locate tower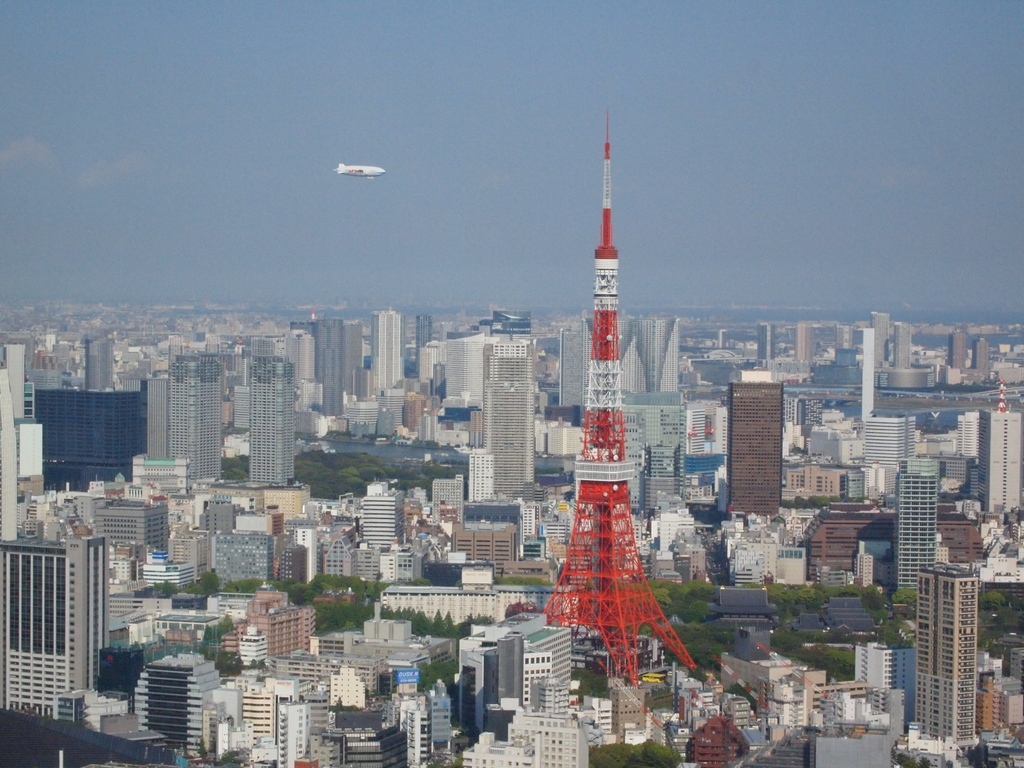
locate(897, 324, 918, 369)
